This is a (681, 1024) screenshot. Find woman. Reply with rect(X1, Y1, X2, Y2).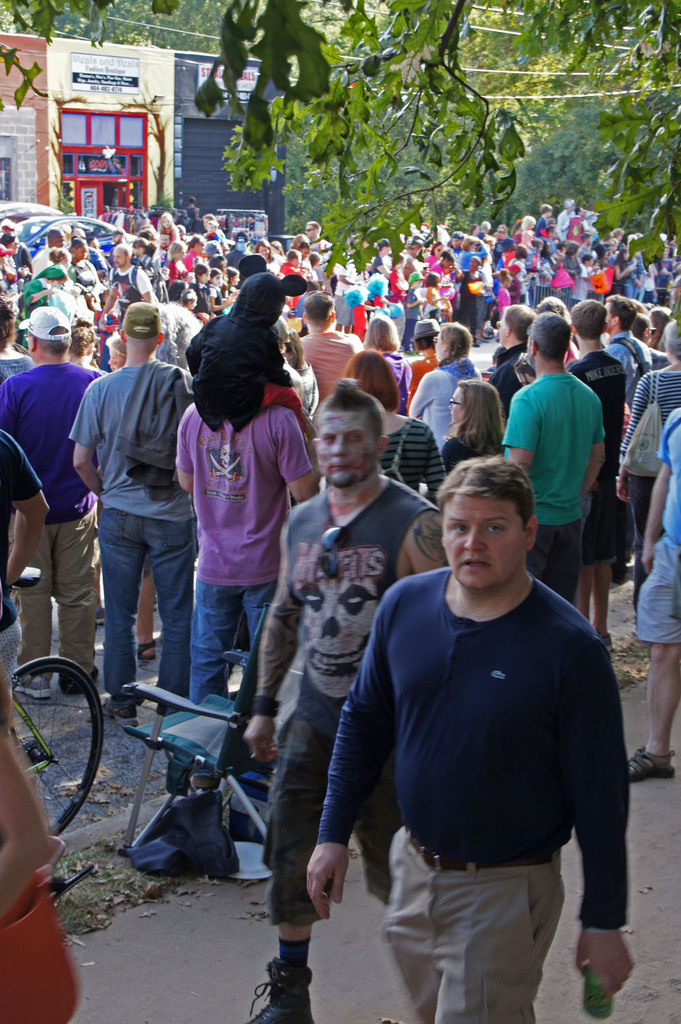
rect(67, 316, 95, 367).
